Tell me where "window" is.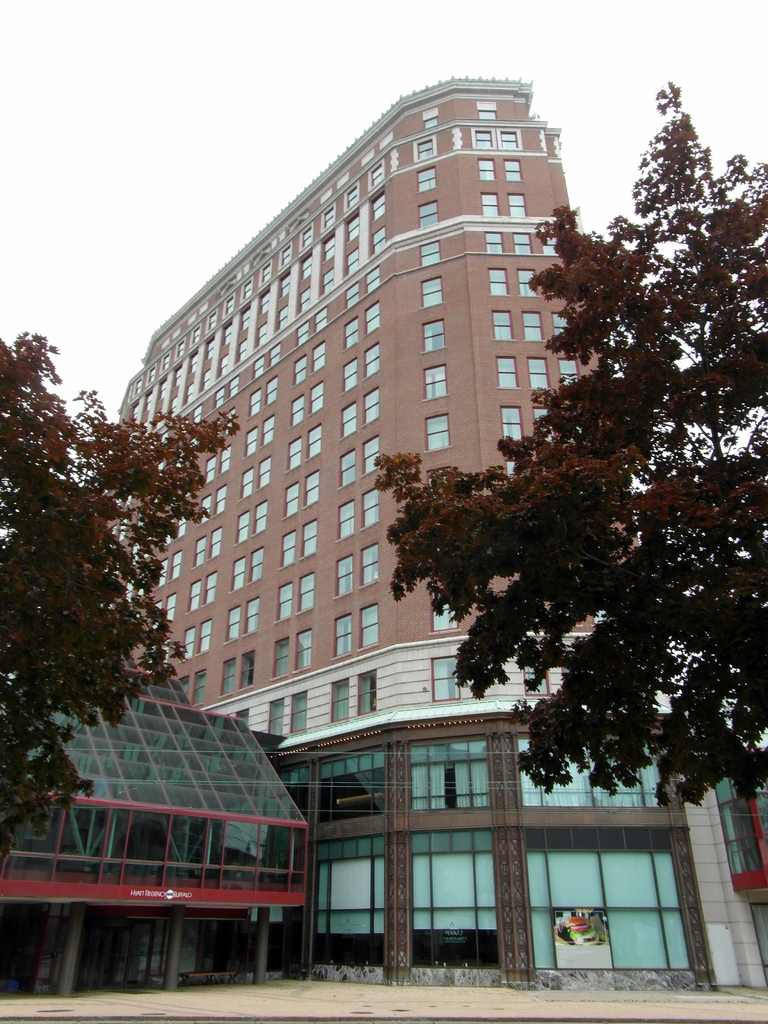
"window" is at [232,707,246,723].
